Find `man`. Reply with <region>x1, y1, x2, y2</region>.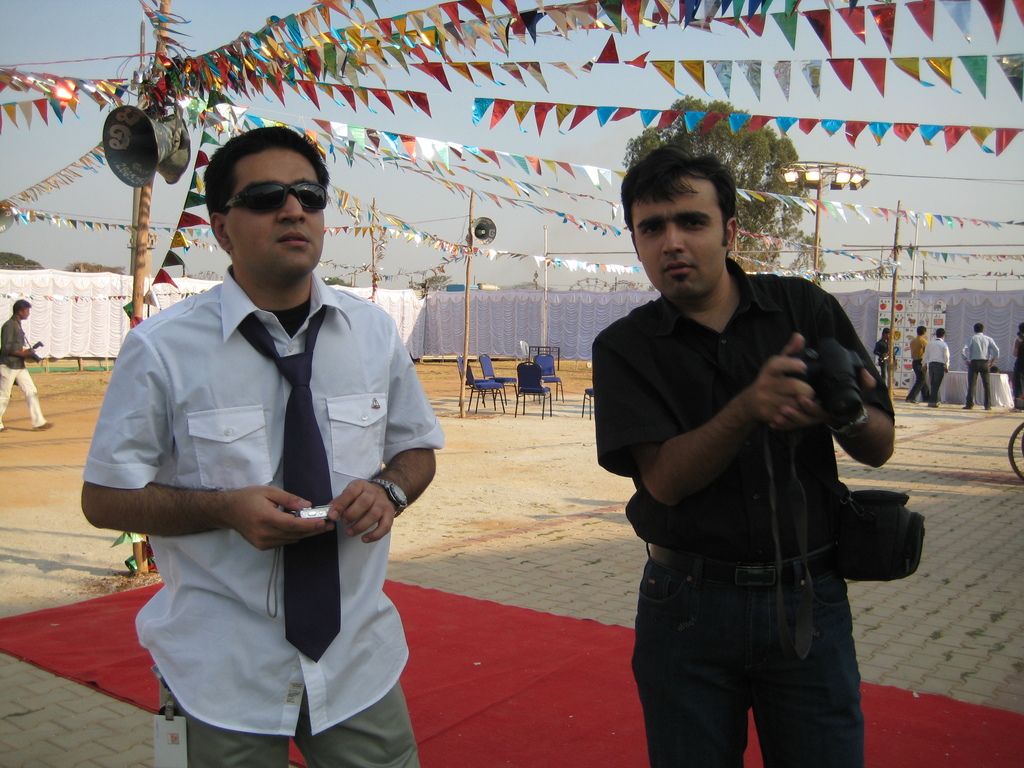
<region>875, 330, 891, 379</region>.
